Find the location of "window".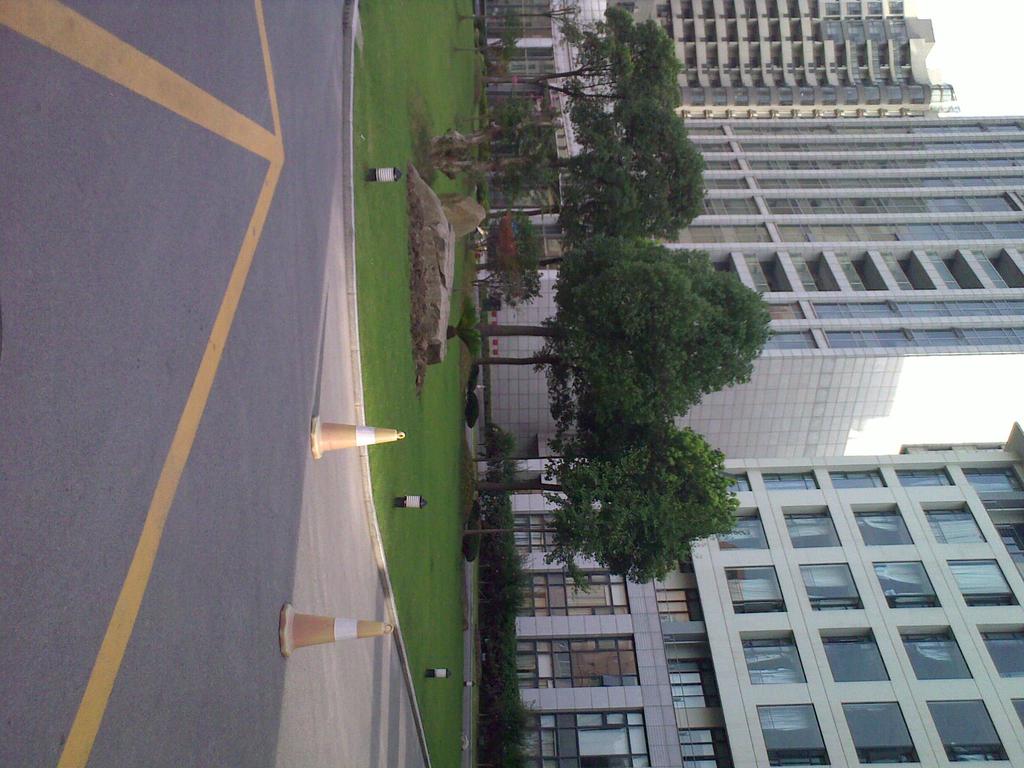
Location: 710,504,771,554.
